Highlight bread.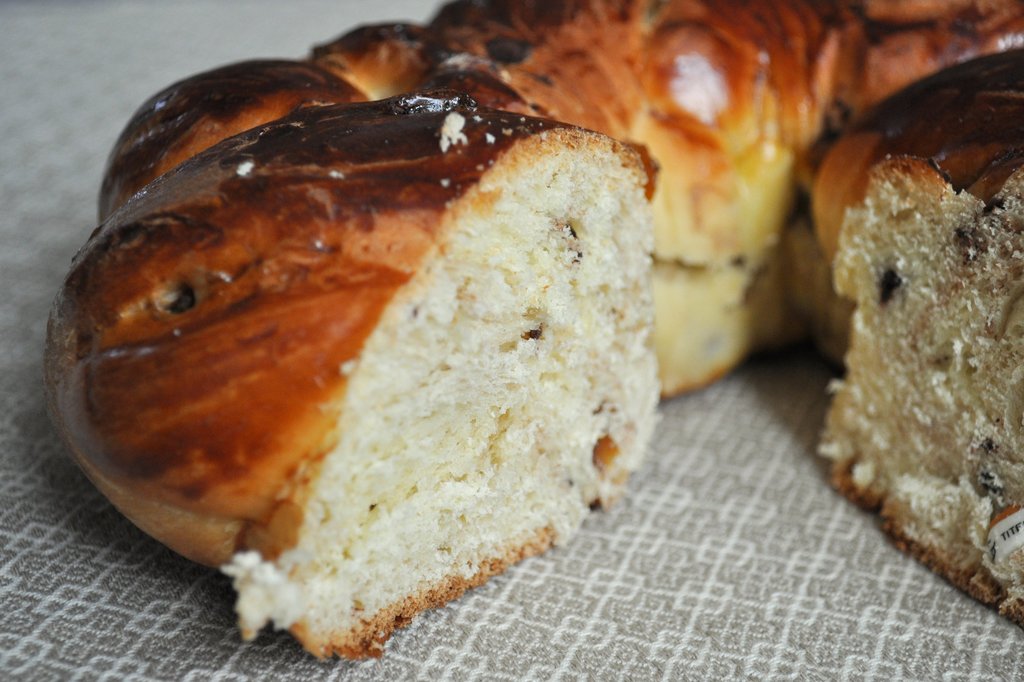
Highlighted region: 819:43:1023:630.
